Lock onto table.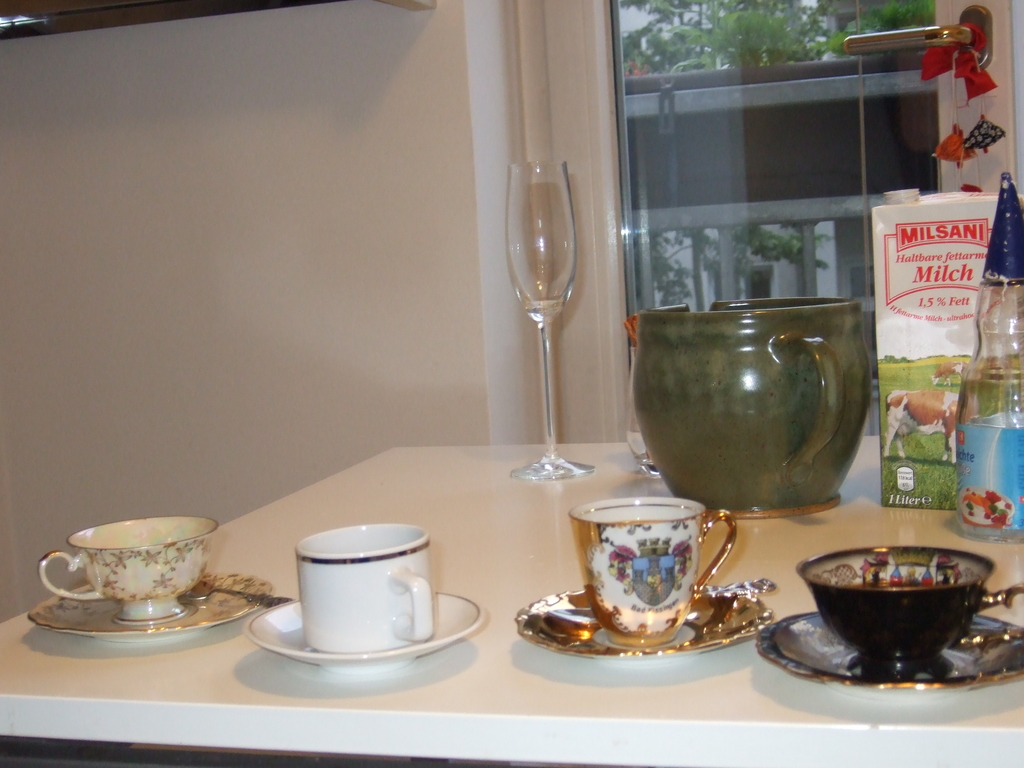
Locked: <bbox>0, 370, 1023, 751</bbox>.
